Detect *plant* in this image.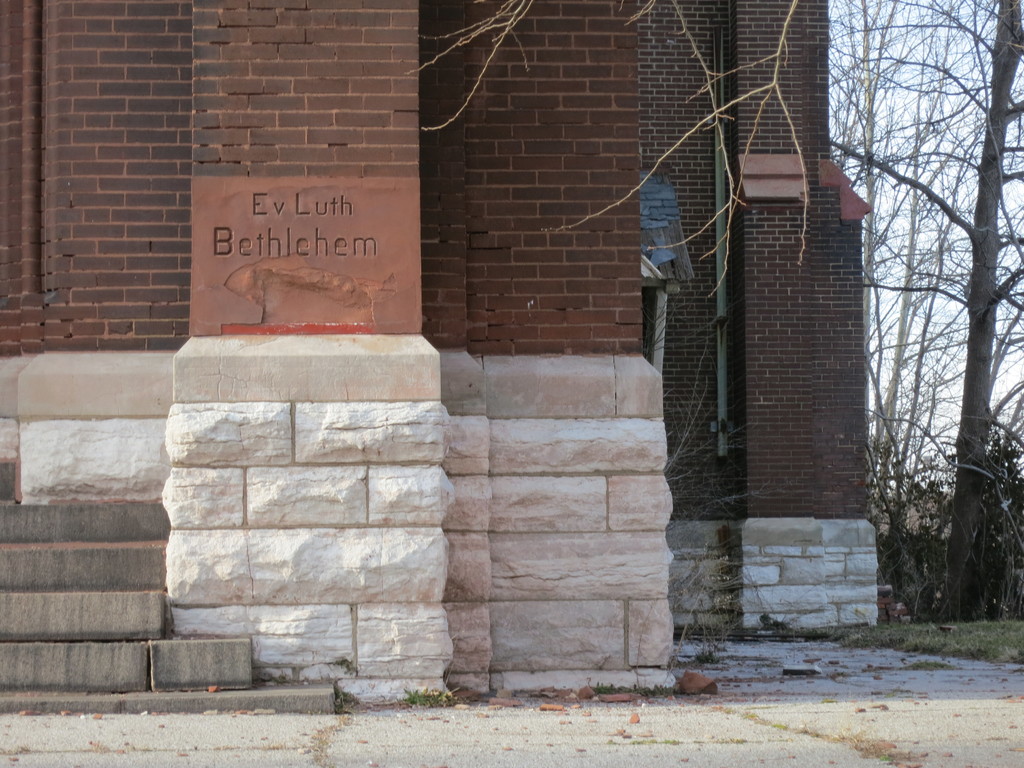
Detection: select_region(588, 681, 659, 698).
